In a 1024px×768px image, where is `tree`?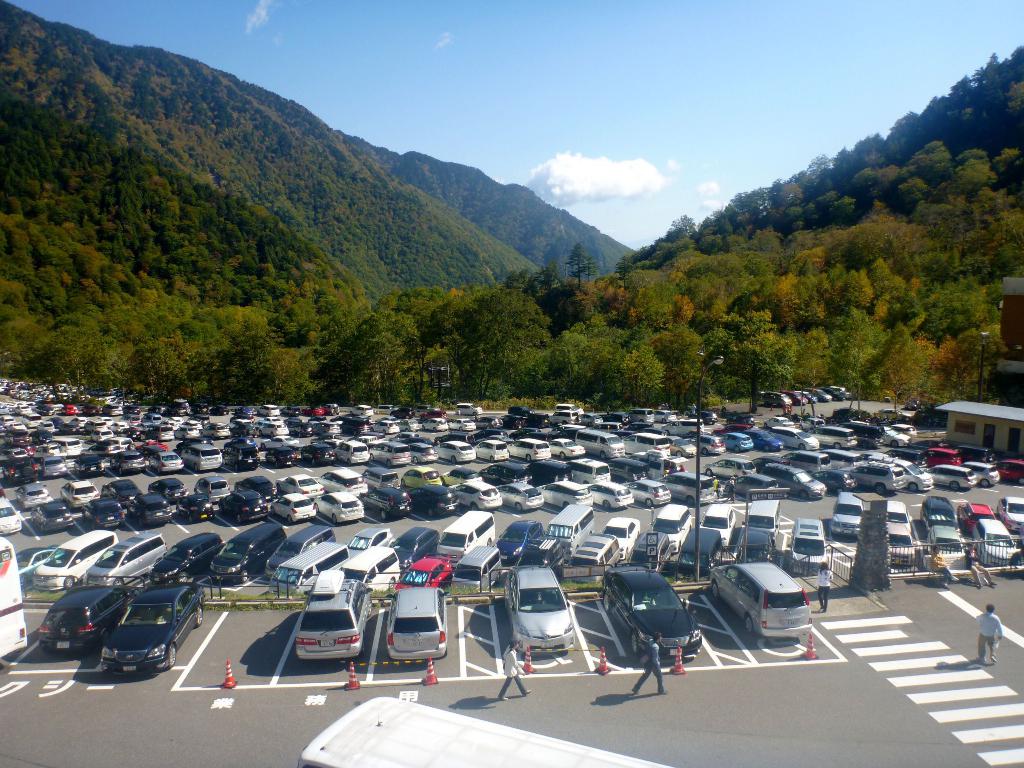
select_region(346, 308, 413, 368).
